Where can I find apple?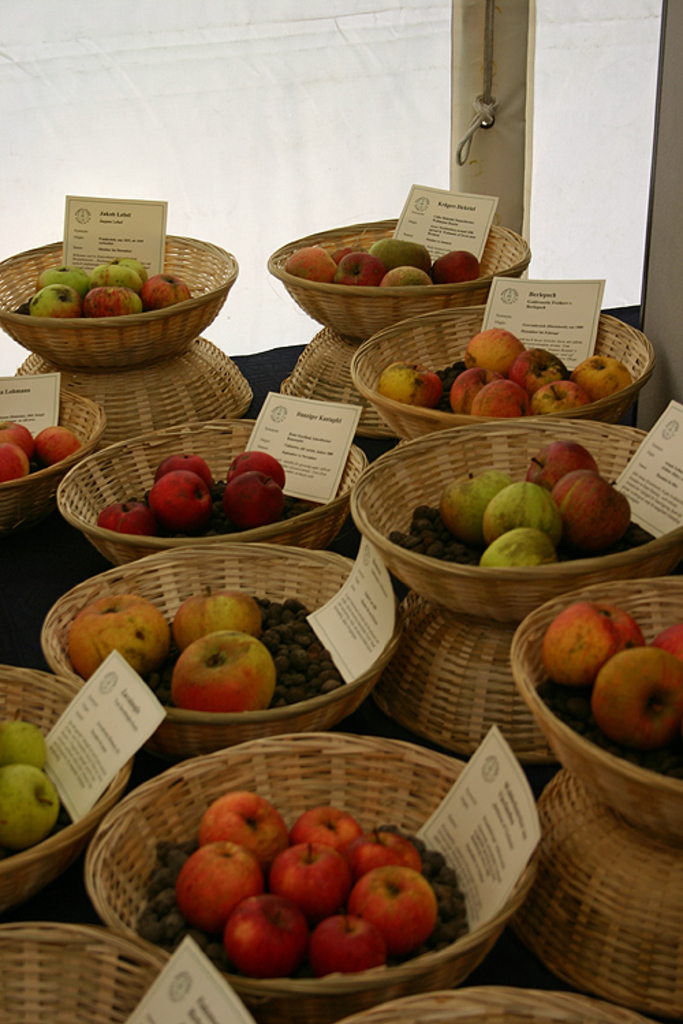
You can find it at x1=530 y1=444 x2=605 y2=490.
